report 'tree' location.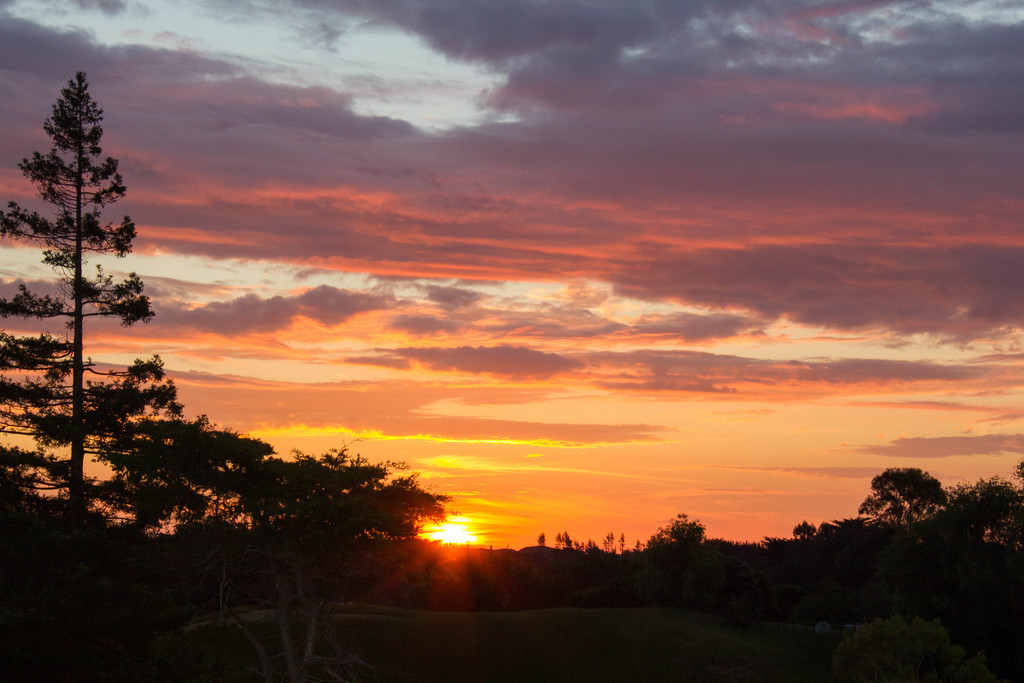
Report: left=869, top=467, right=966, bottom=555.
